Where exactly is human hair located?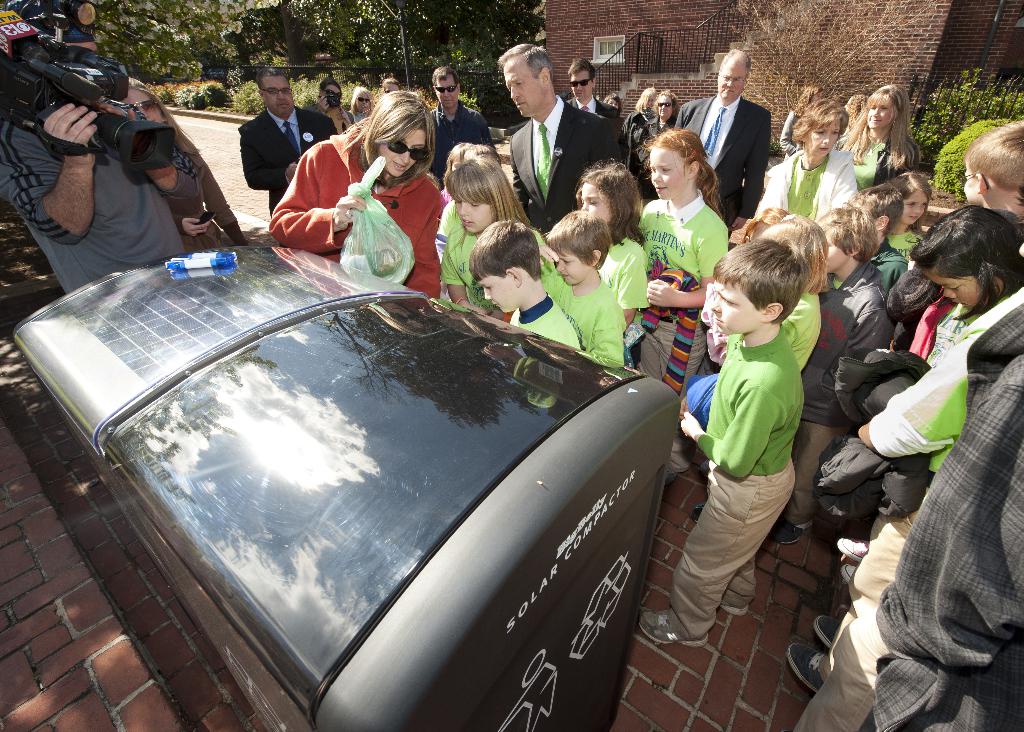
Its bounding box is BBox(655, 86, 679, 123).
